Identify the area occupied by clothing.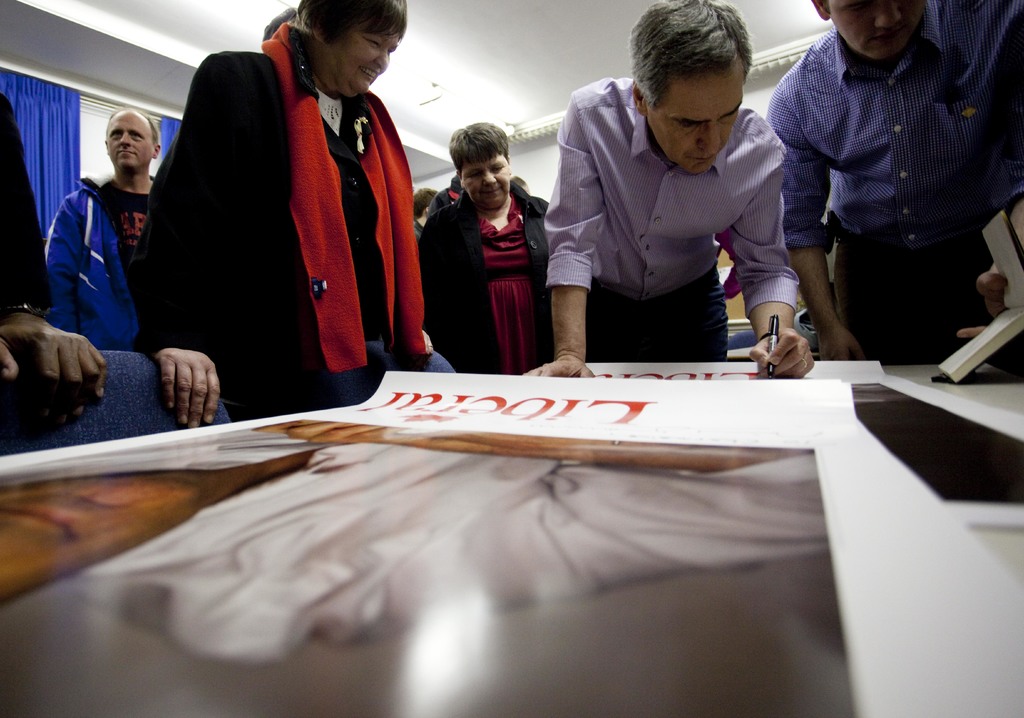
Area: bbox(767, 0, 1023, 369).
